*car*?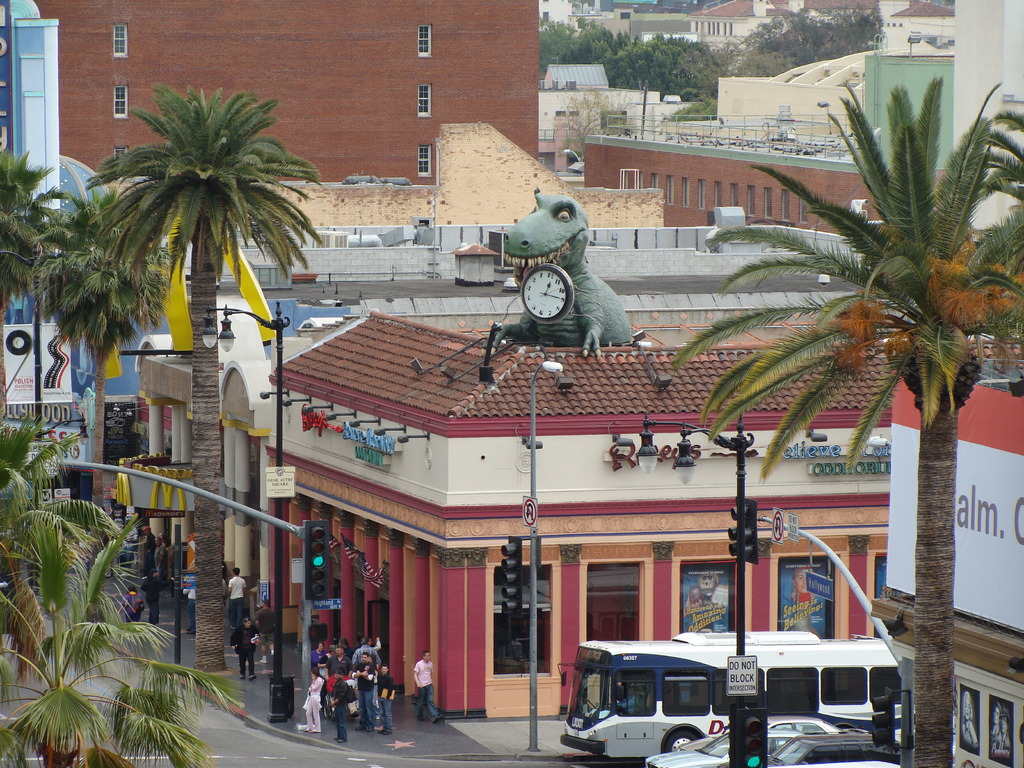
locate(677, 713, 840, 750)
